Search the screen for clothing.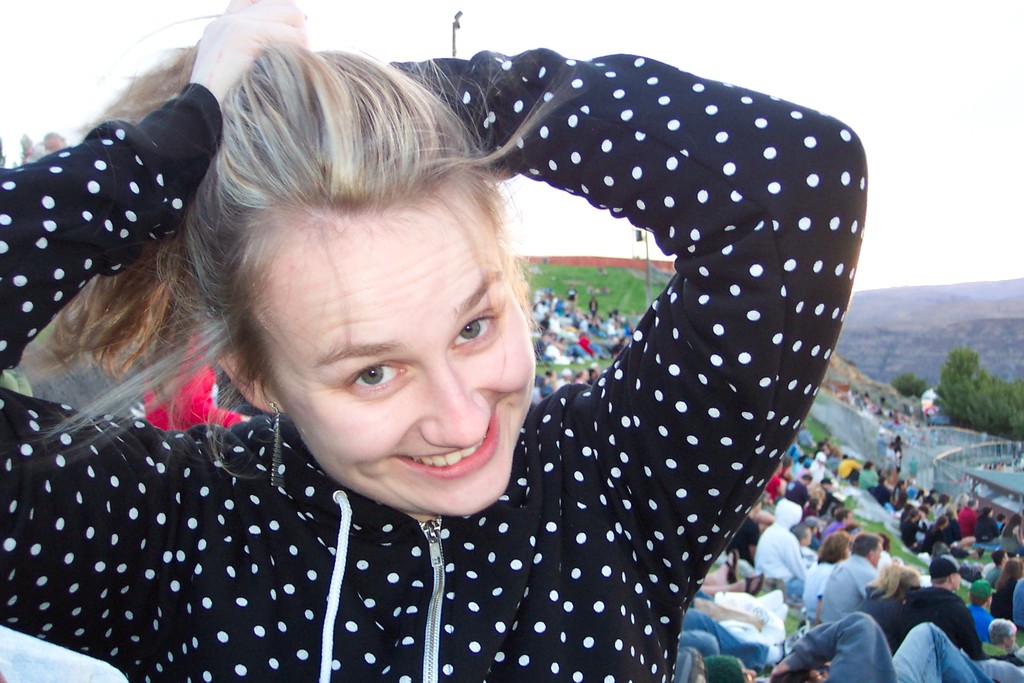
Found at {"left": 725, "top": 514, "right": 754, "bottom": 562}.
